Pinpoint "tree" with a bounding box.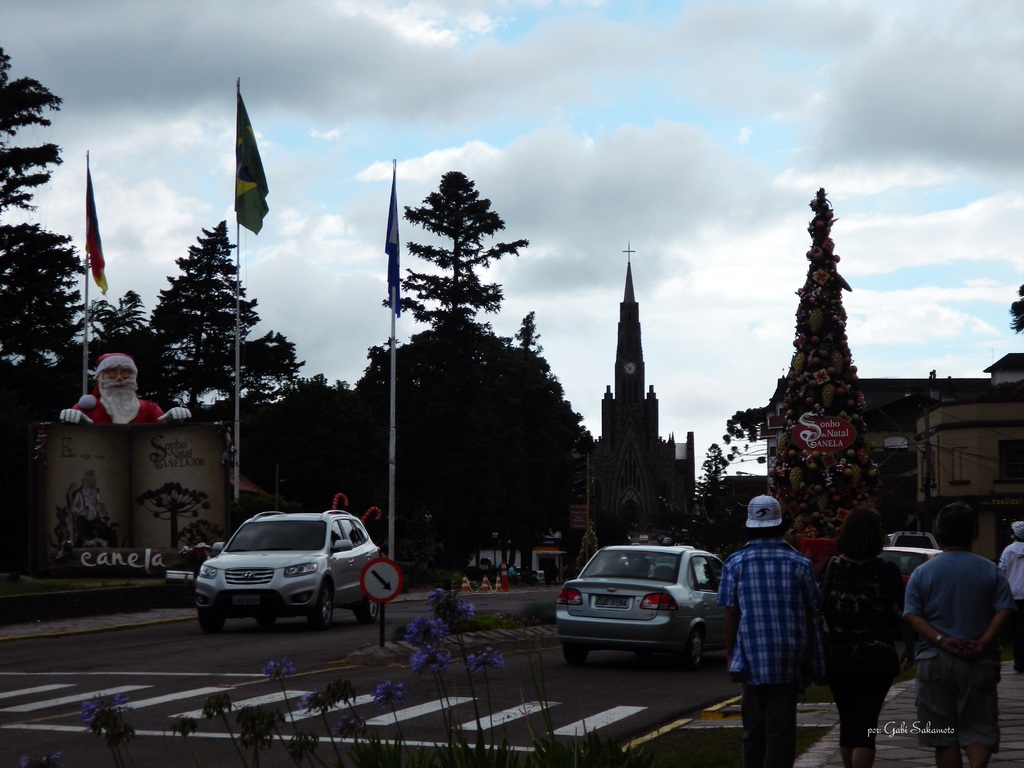
bbox(1007, 284, 1023, 335).
